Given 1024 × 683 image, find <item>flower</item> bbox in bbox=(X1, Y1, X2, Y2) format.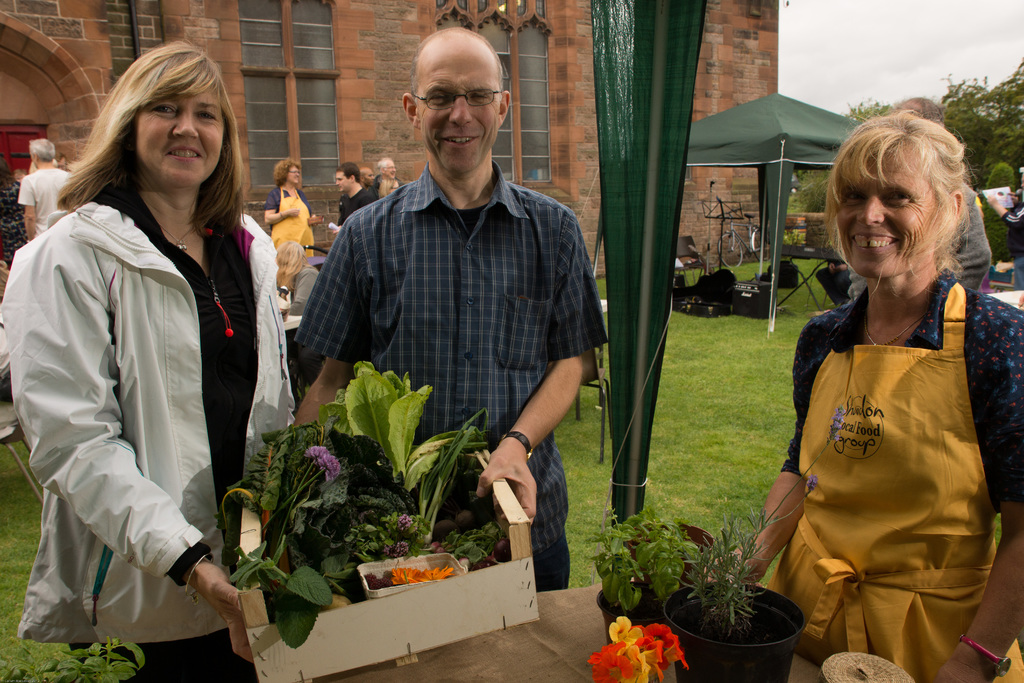
bbox=(394, 517, 413, 531).
